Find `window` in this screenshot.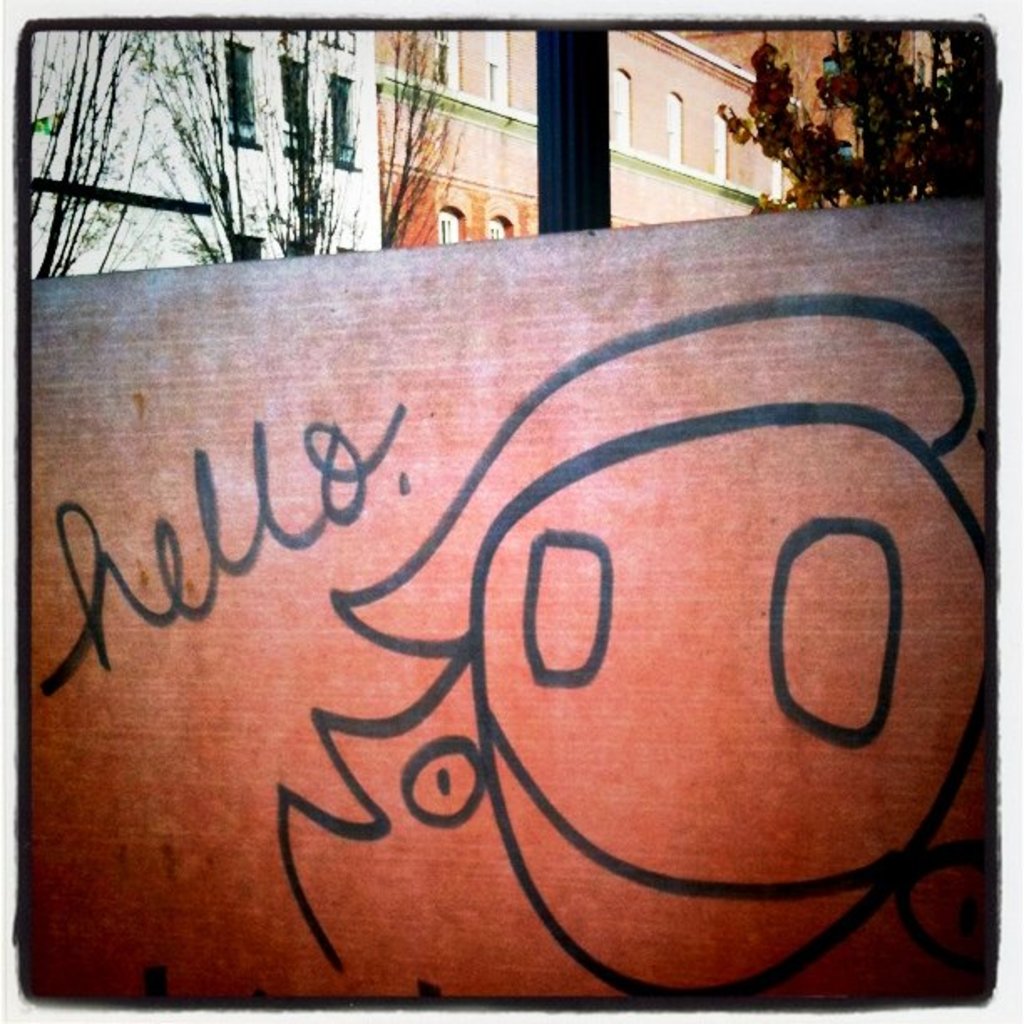
The bounding box for `window` is left=768, top=147, right=788, bottom=196.
